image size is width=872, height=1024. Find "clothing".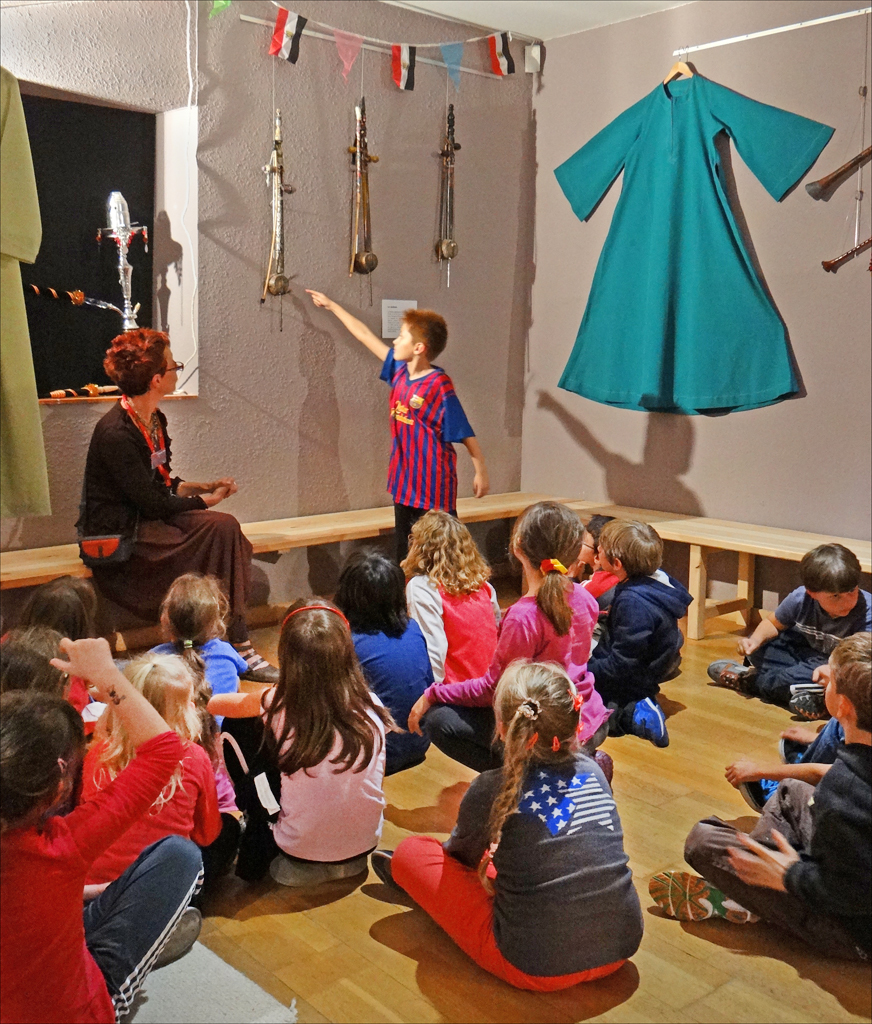
<bbox>409, 563, 515, 691</bbox>.
